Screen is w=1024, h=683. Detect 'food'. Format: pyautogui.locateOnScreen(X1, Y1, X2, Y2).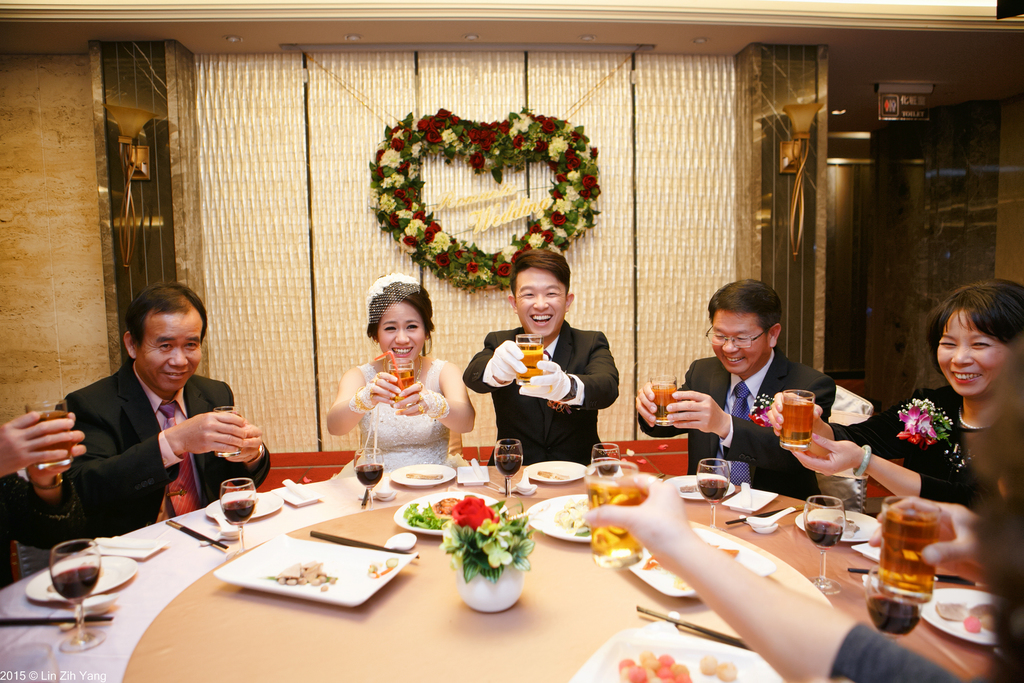
pyautogui.locateOnScreen(405, 470, 445, 482).
